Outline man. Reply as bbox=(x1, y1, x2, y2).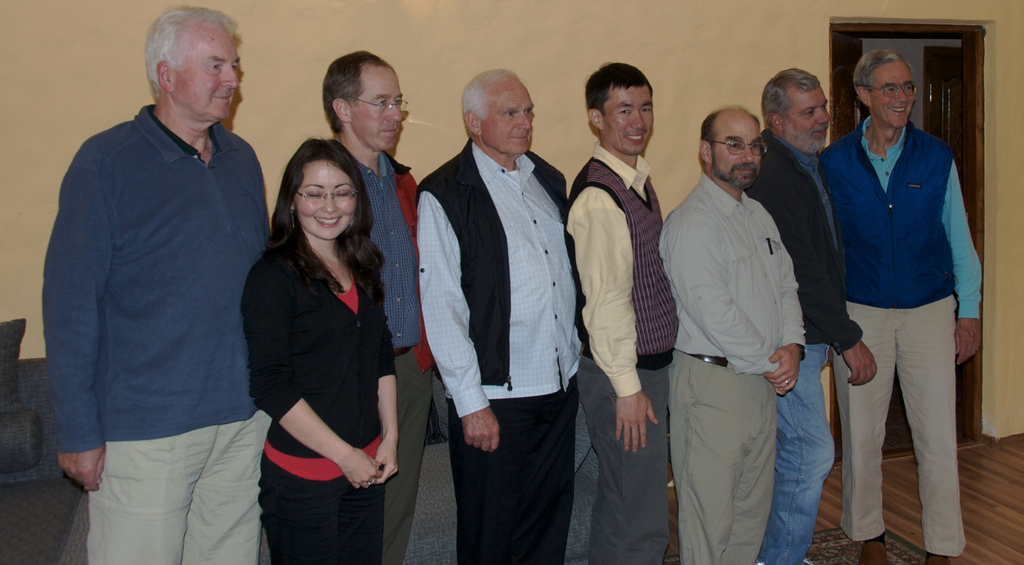
bbox=(565, 65, 665, 564).
